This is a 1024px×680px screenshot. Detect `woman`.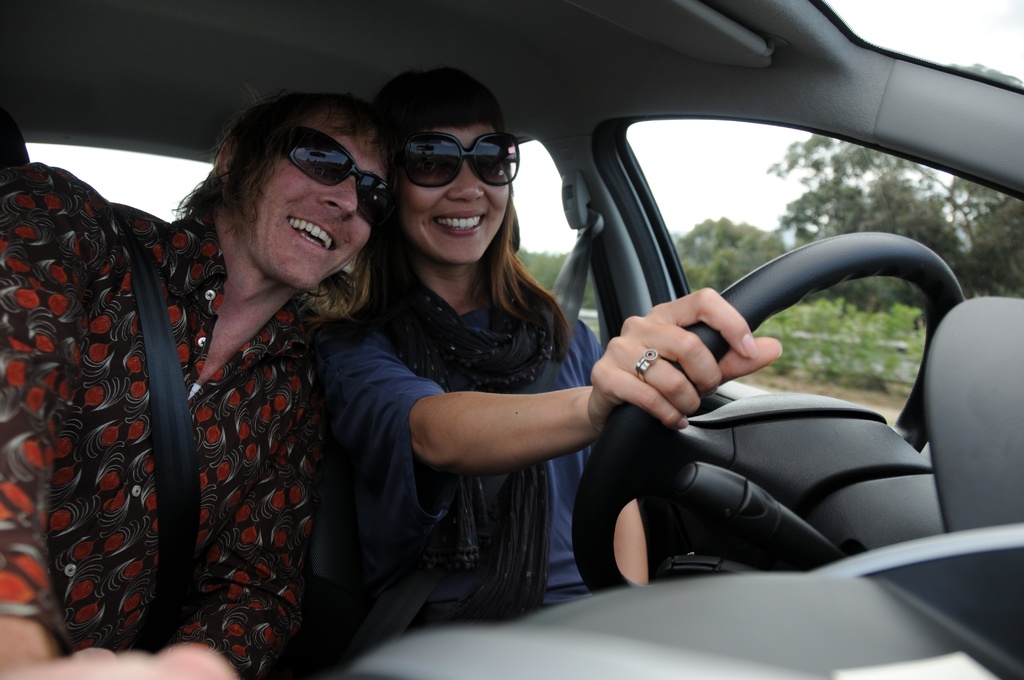
region(313, 67, 785, 638).
